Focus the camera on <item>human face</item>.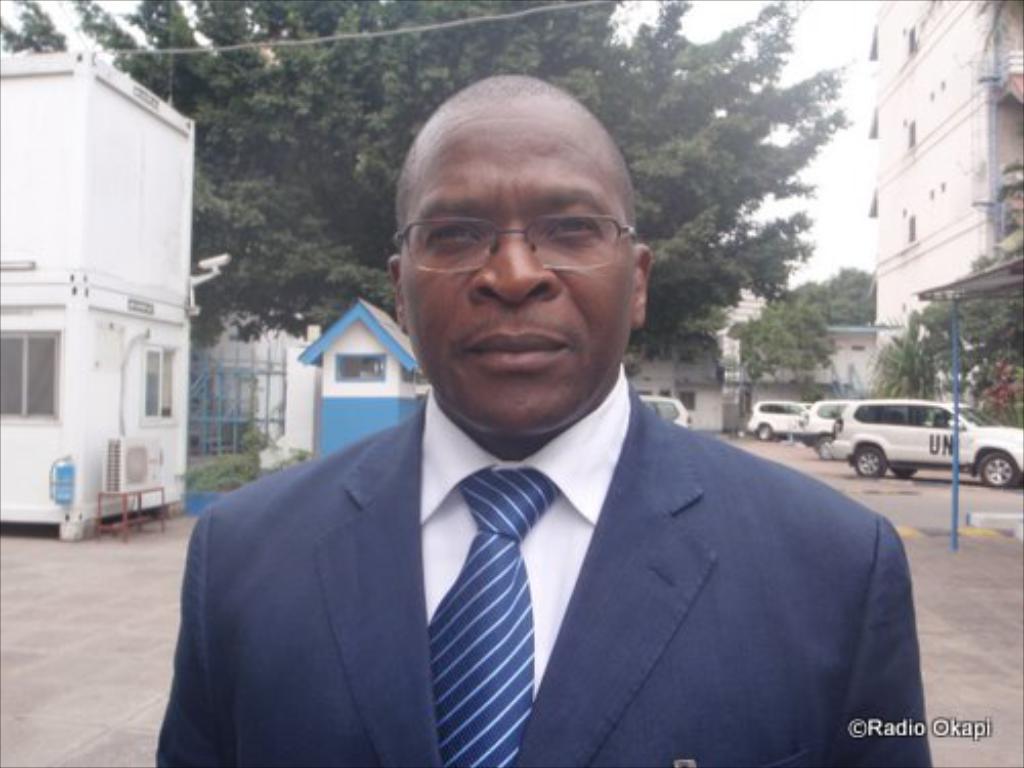
Focus region: <box>393,94,633,430</box>.
